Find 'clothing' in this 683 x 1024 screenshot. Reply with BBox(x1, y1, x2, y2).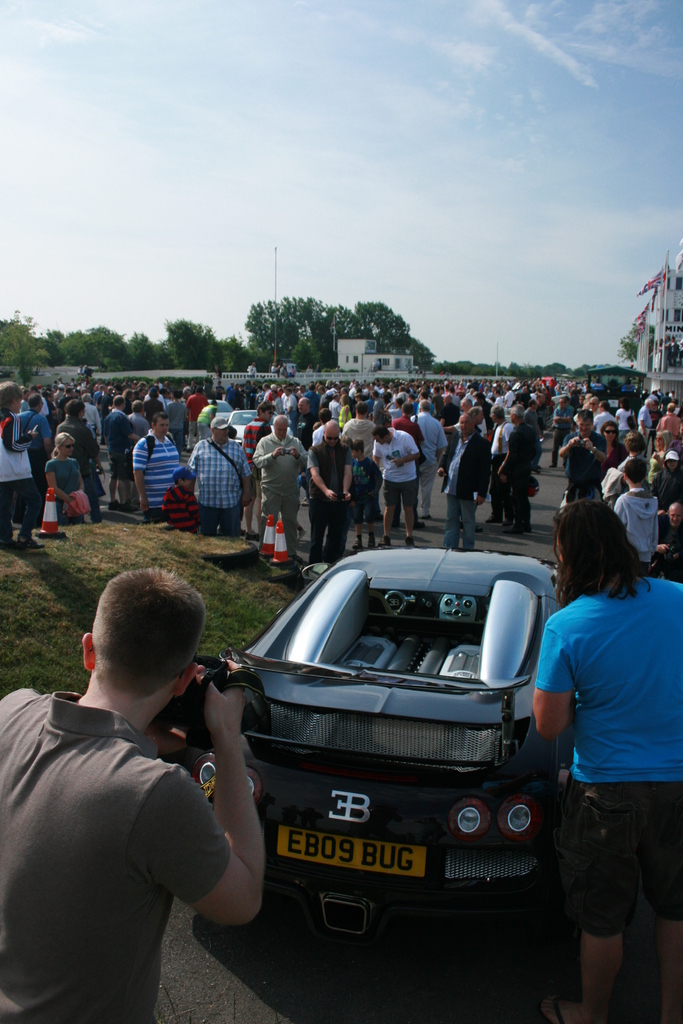
BBox(525, 404, 543, 467).
